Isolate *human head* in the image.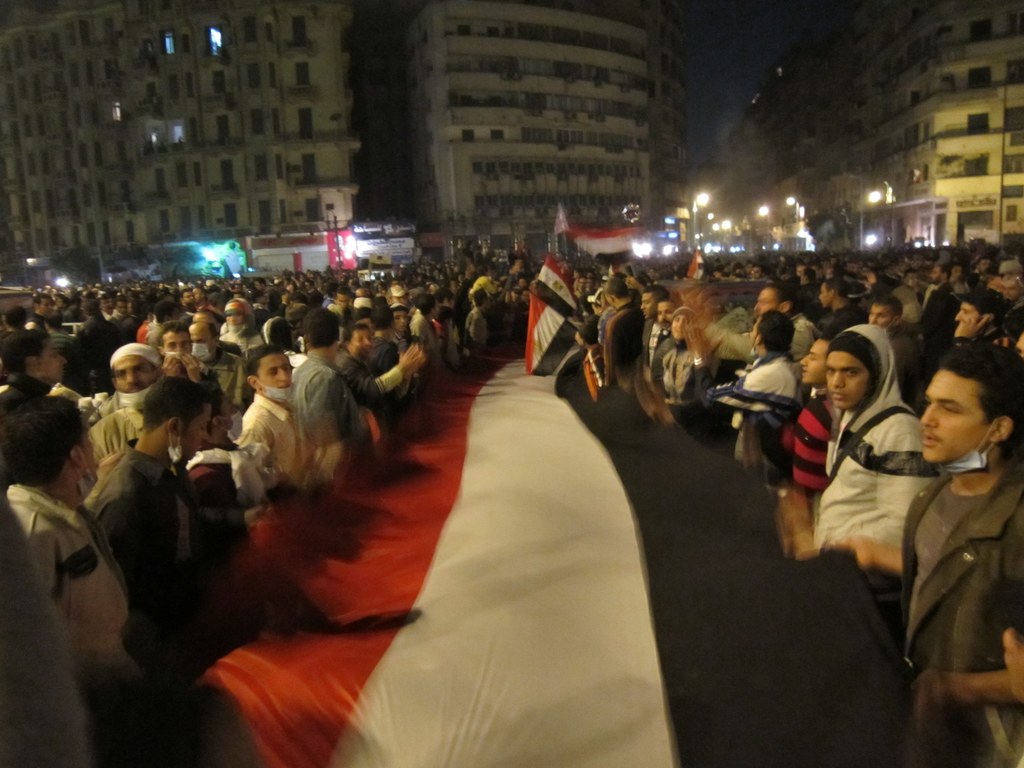
Isolated region: (586, 289, 604, 316).
